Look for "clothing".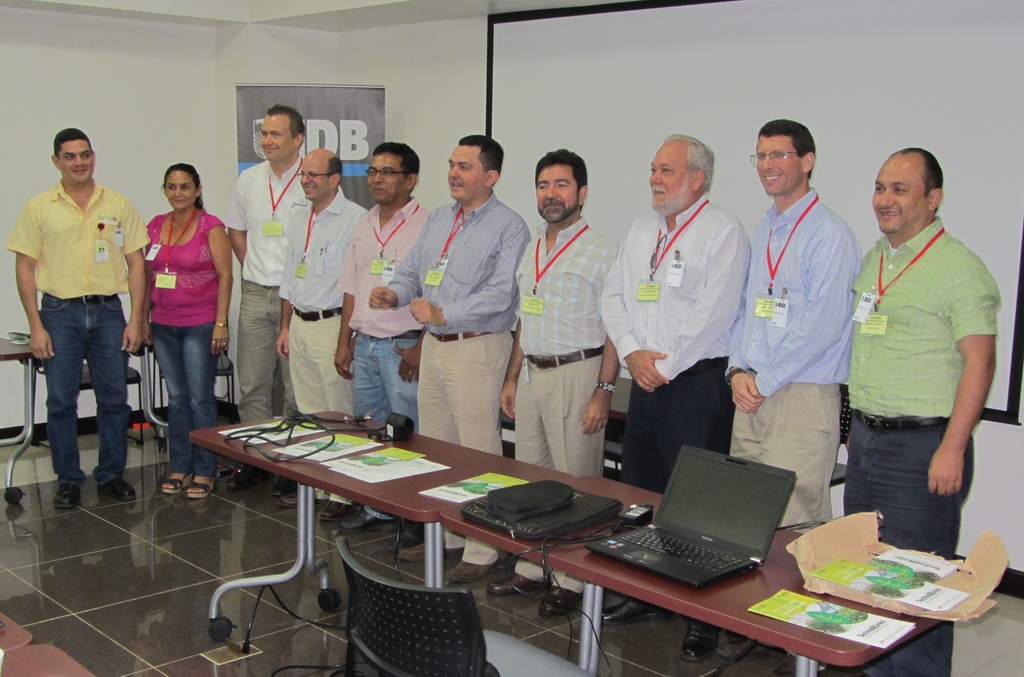
Found: left=512, top=216, right=602, bottom=474.
